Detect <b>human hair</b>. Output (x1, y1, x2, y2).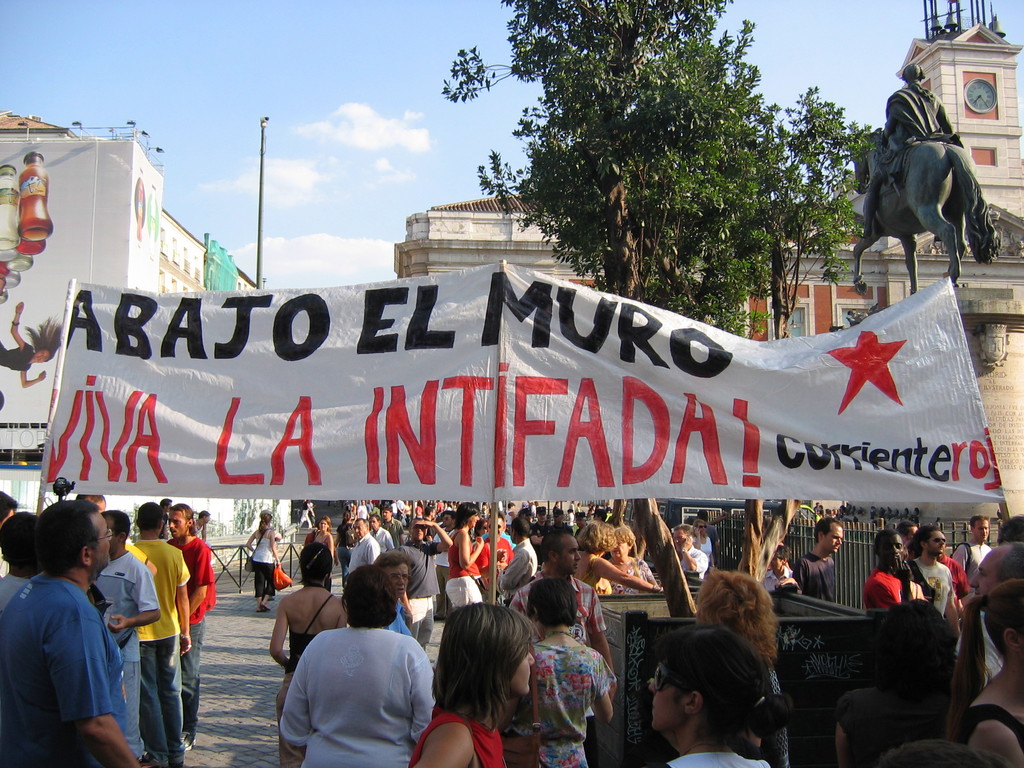
(611, 526, 637, 547).
